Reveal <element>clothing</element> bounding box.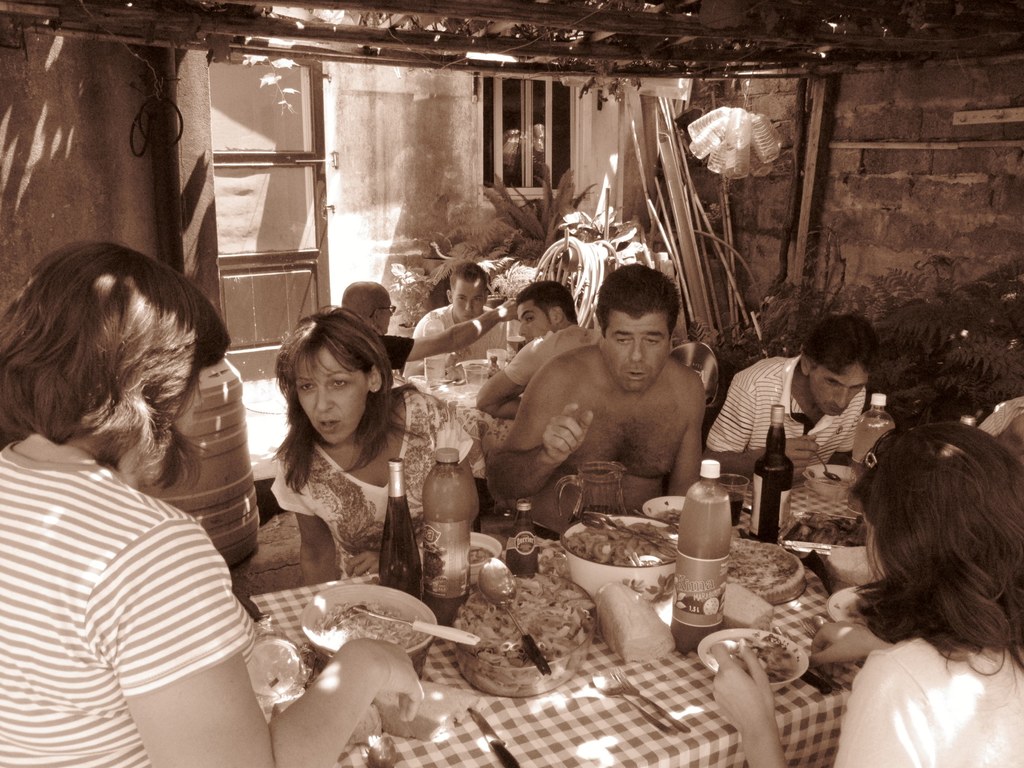
Revealed: (970,388,1023,451).
